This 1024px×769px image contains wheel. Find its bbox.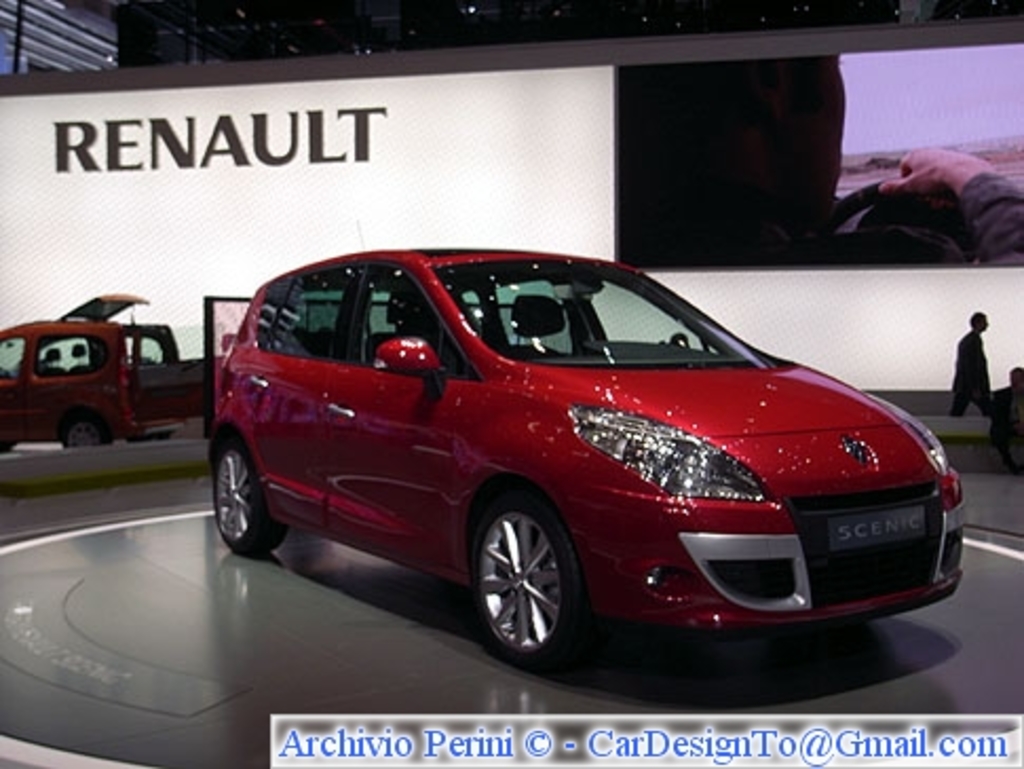
bbox(65, 410, 108, 450).
